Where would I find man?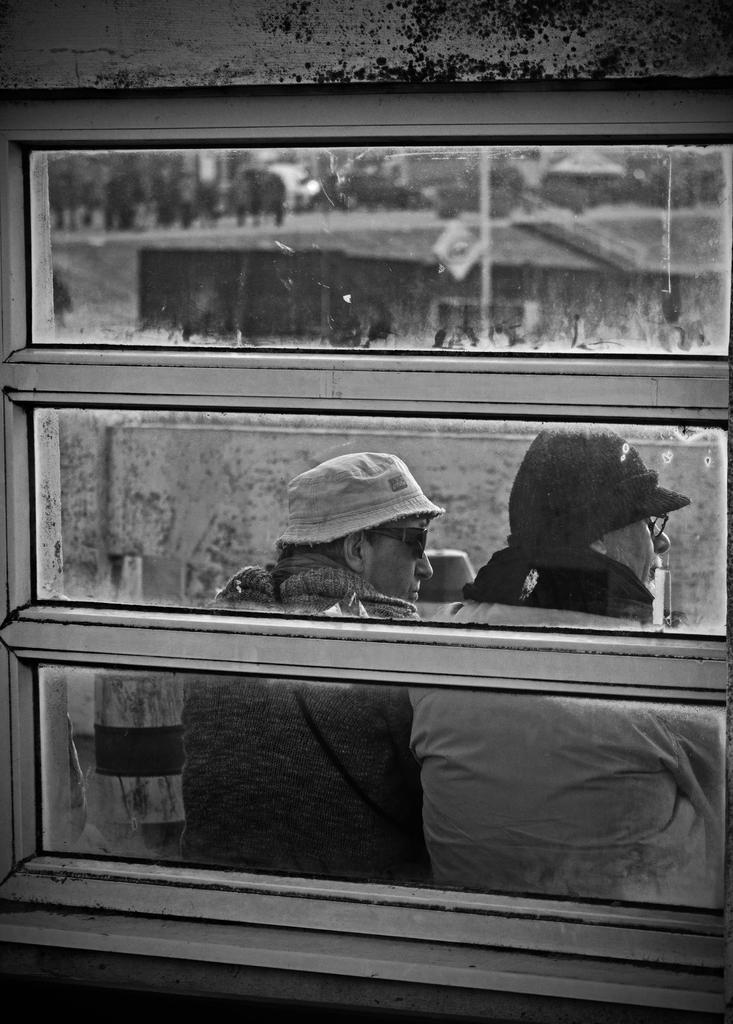
At bbox=(405, 420, 727, 899).
